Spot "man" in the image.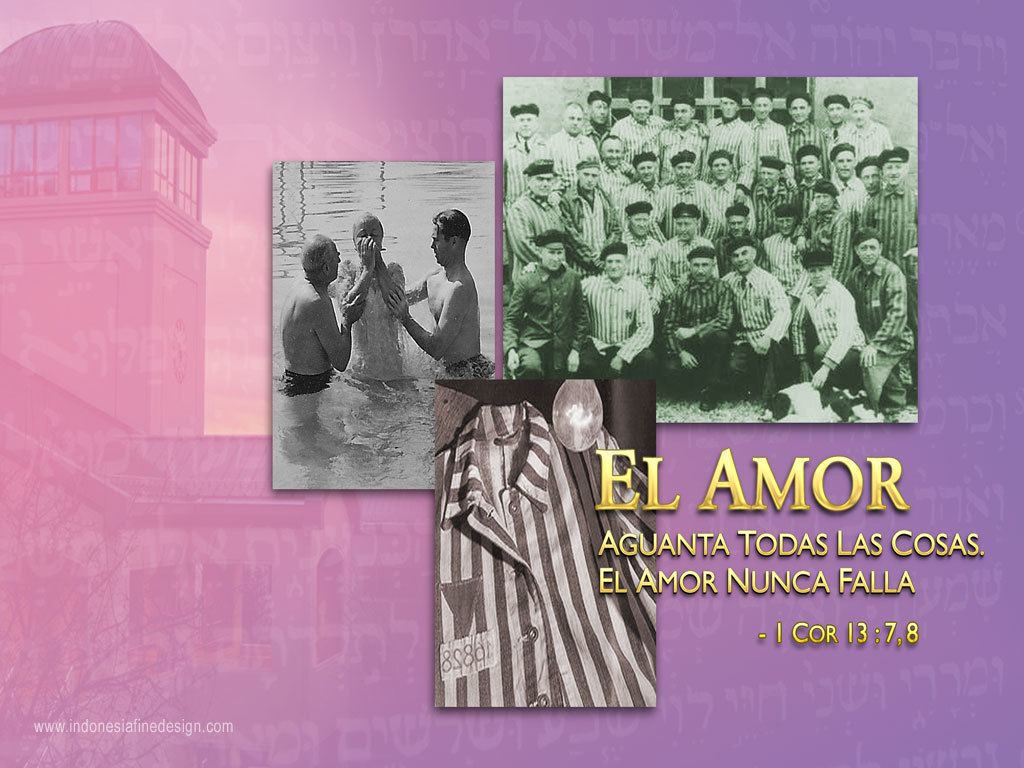
"man" found at x1=334, y1=215, x2=413, y2=383.
